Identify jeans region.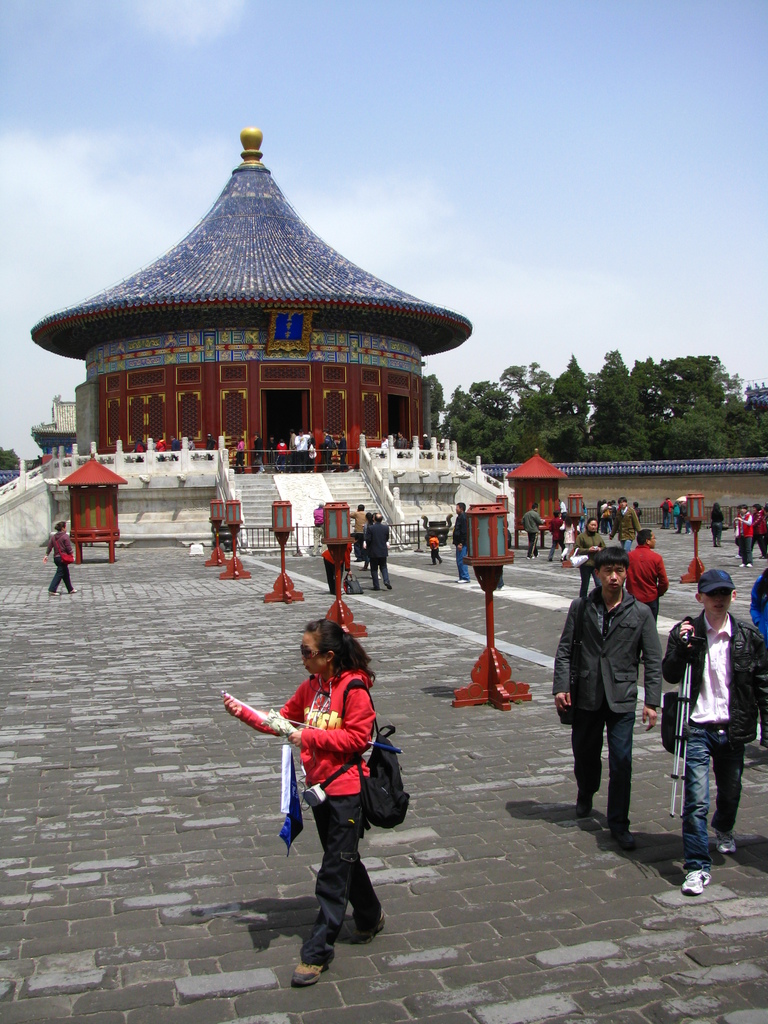
Region: 599:517:617:531.
